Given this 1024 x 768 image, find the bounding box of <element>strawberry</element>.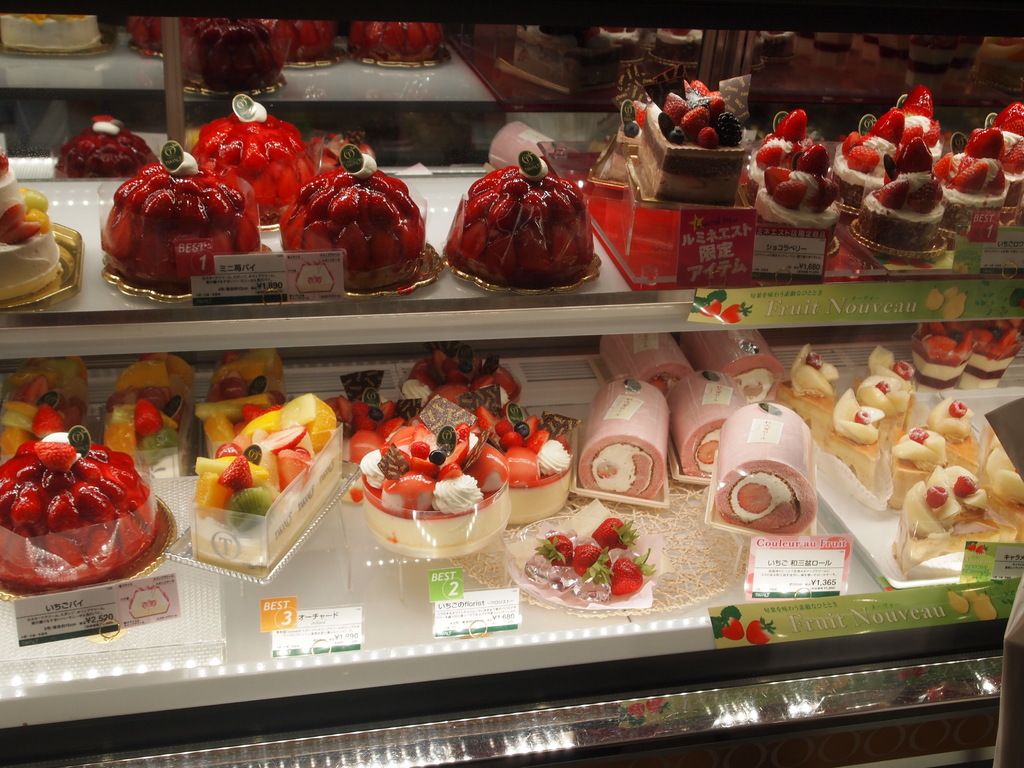
(left=522, top=413, right=540, bottom=440).
